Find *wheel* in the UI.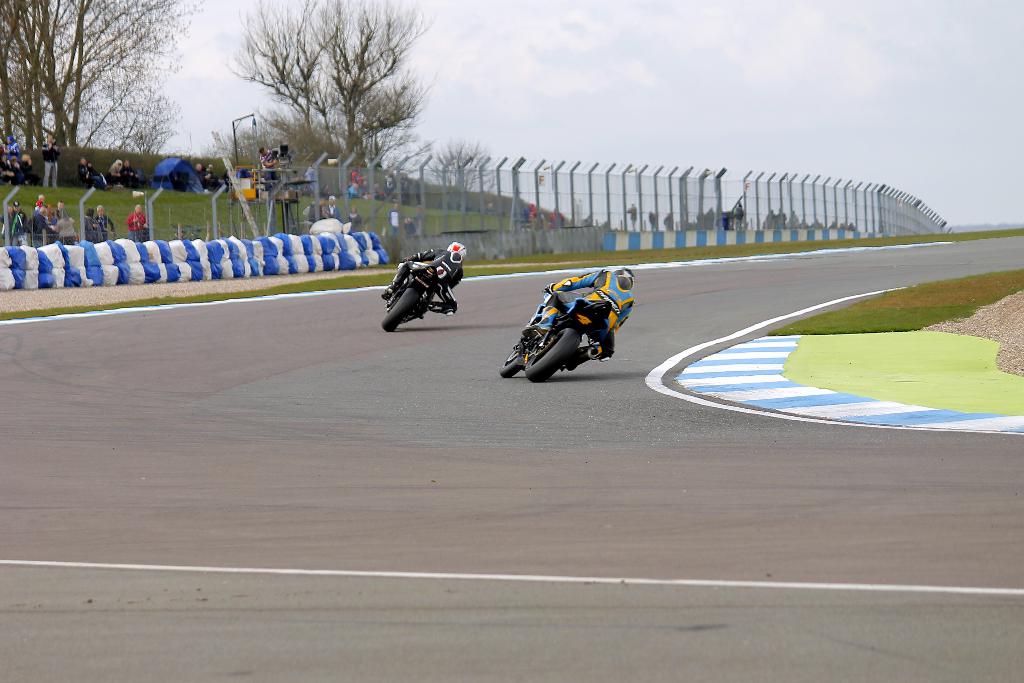
UI element at bbox(518, 329, 580, 375).
